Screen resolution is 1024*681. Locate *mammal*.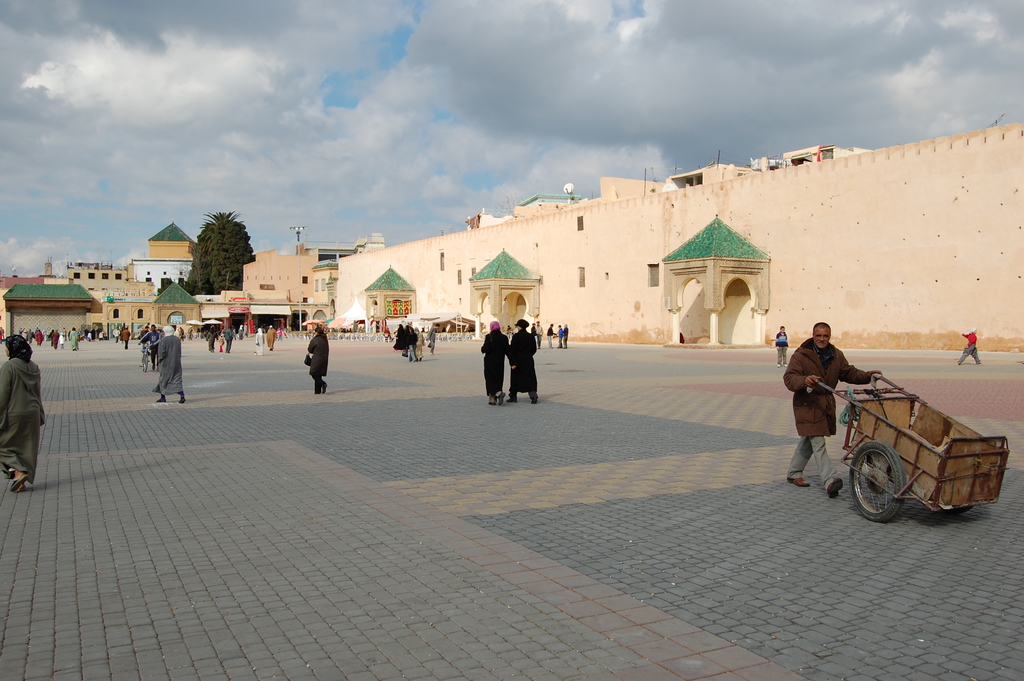
select_region(0, 325, 5, 338).
